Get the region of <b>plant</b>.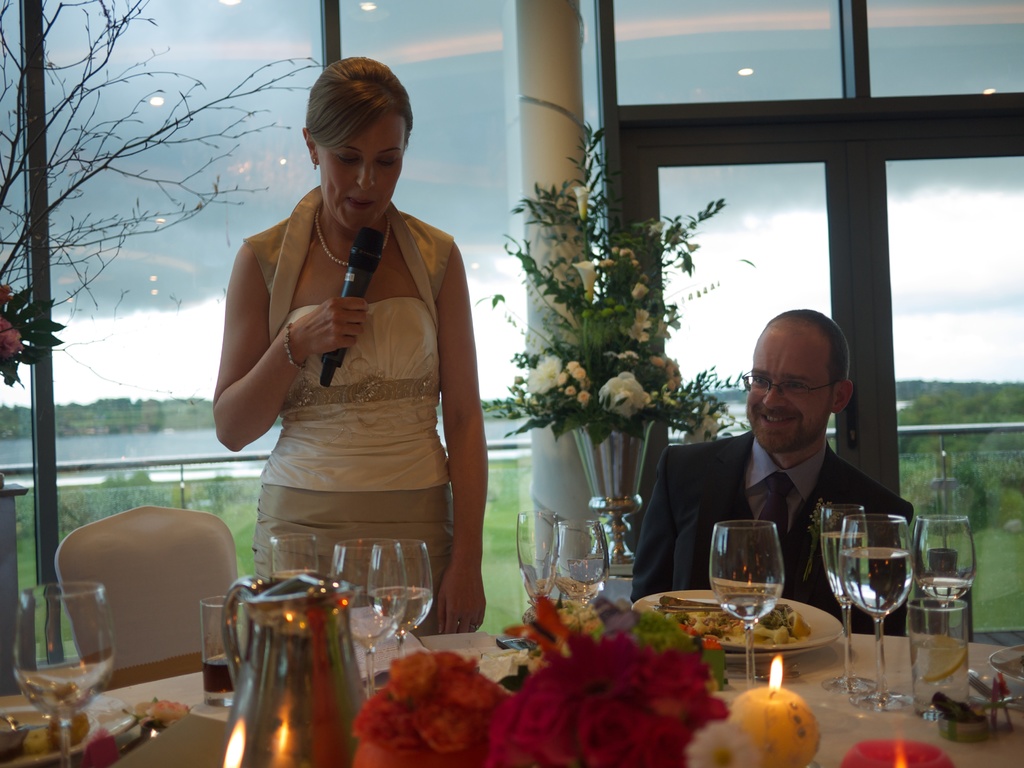
box(481, 457, 523, 637).
